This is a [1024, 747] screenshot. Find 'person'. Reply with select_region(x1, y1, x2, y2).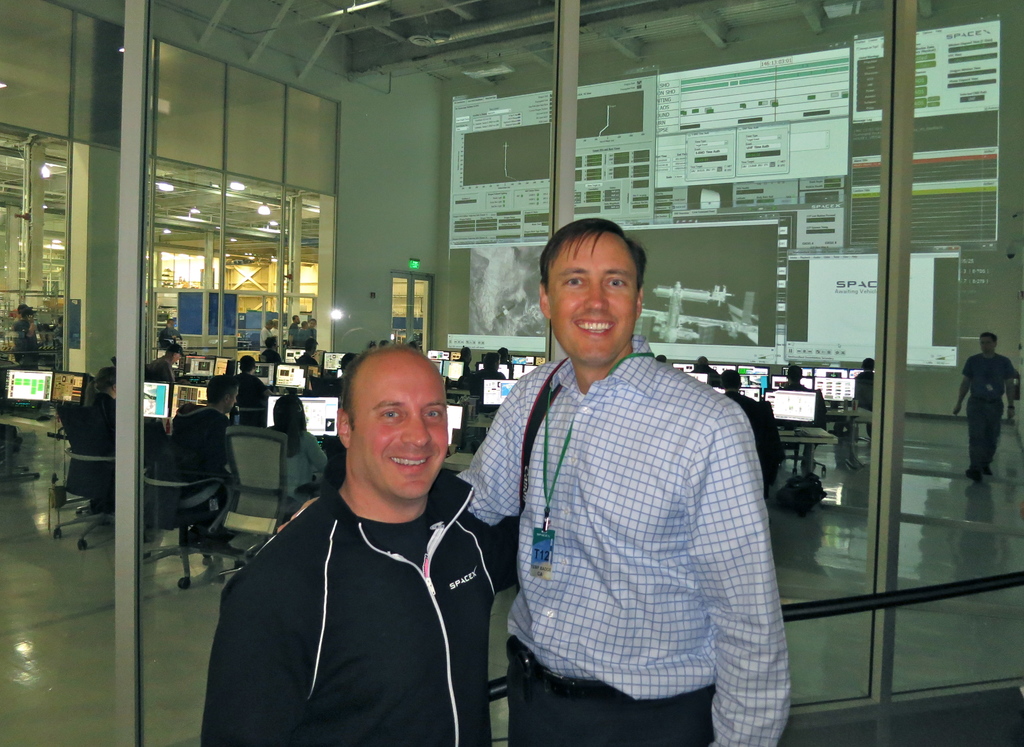
select_region(12, 300, 29, 334).
